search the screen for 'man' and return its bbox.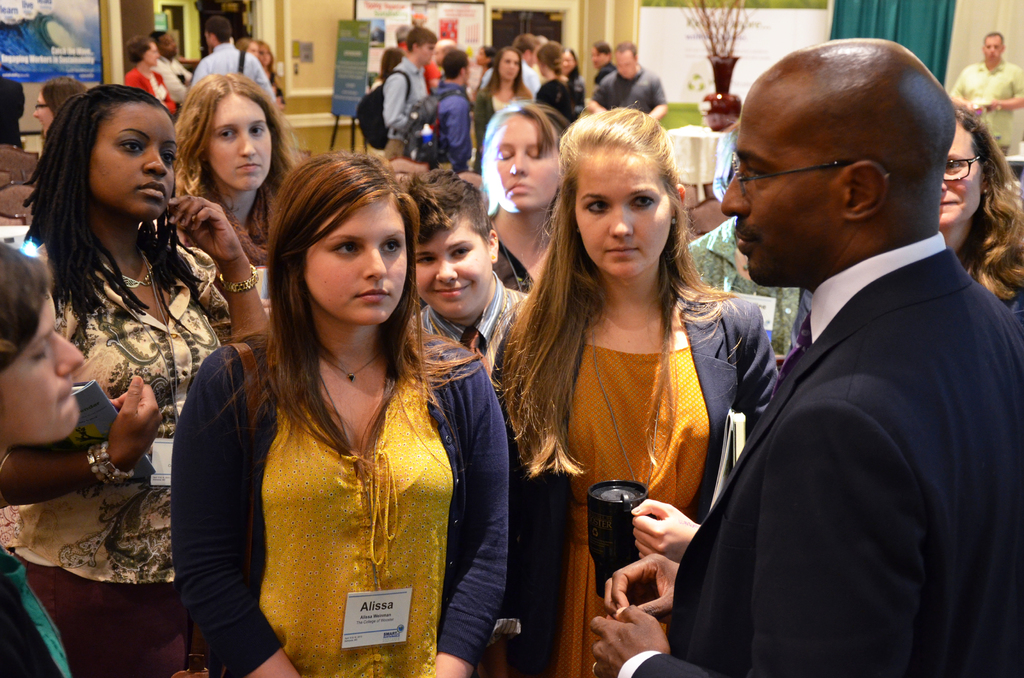
Found: {"x1": 671, "y1": 28, "x2": 1023, "y2": 662}.
